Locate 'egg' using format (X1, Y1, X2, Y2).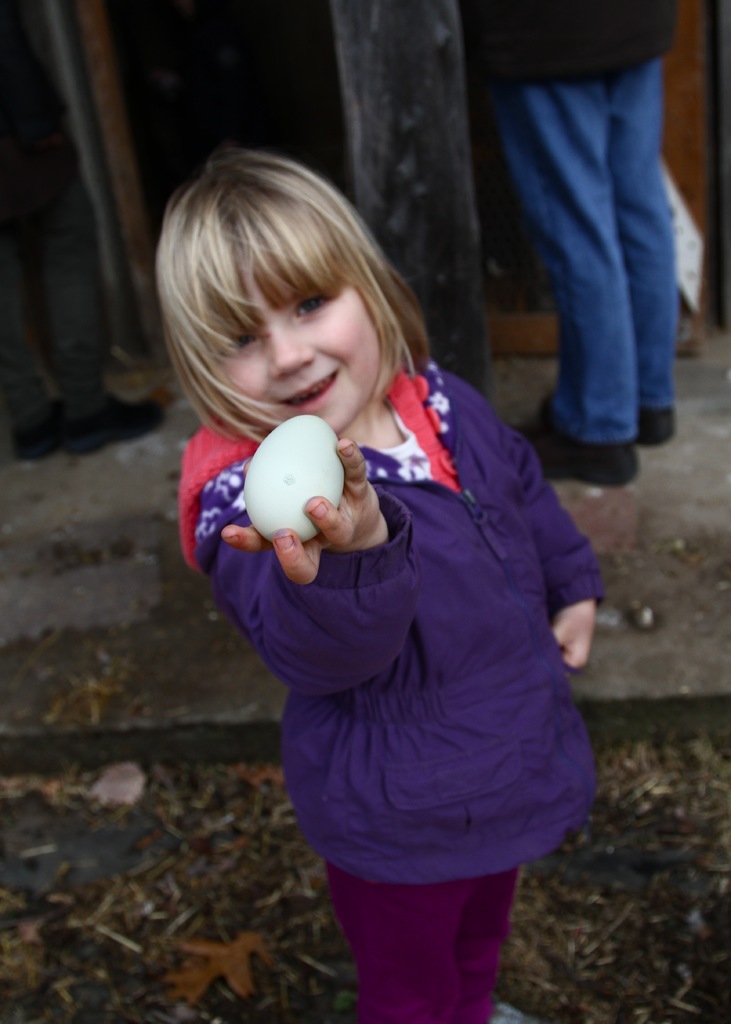
(240, 415, 349, 543).
